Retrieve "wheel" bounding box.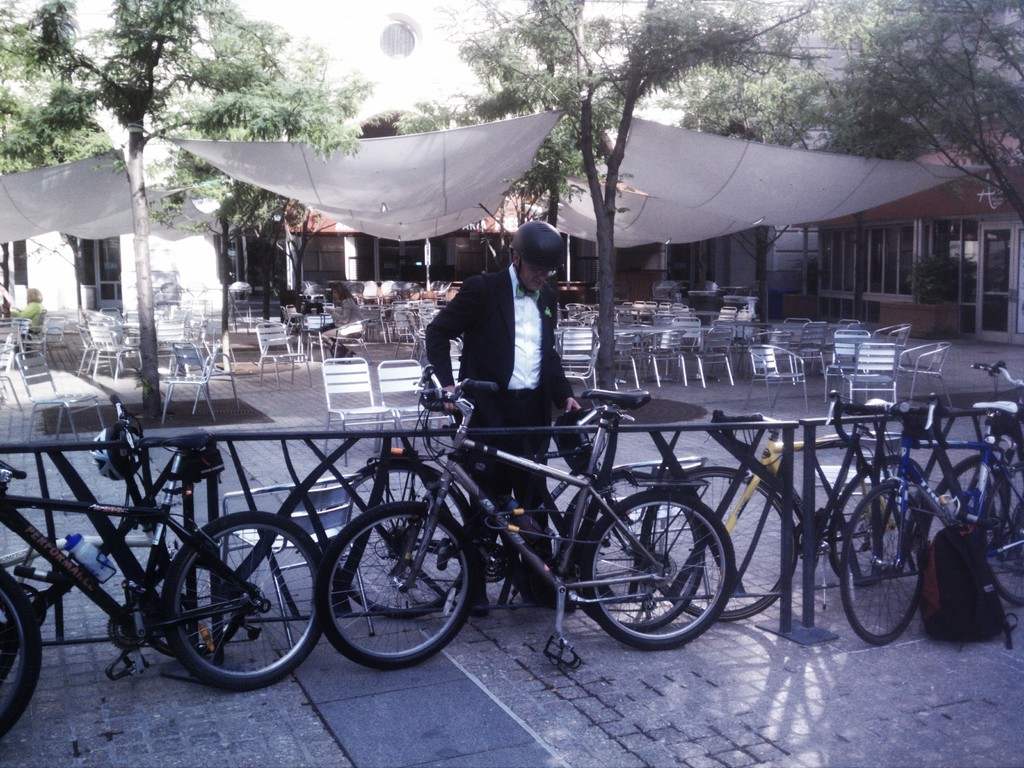
Bounding box: {"x1": 313, "y1": 502, "x2": 483, "y2": 674}.
